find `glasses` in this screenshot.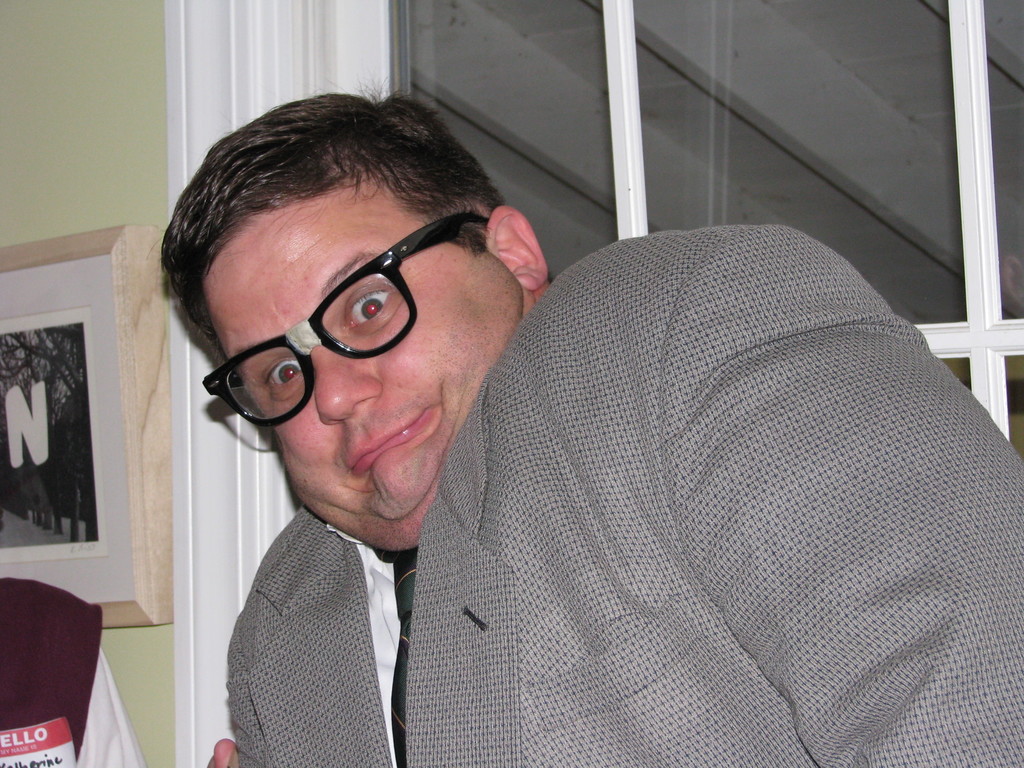
The bounding box for `glasses` is <bbox>204, 214, 486, 422</bbox>.
